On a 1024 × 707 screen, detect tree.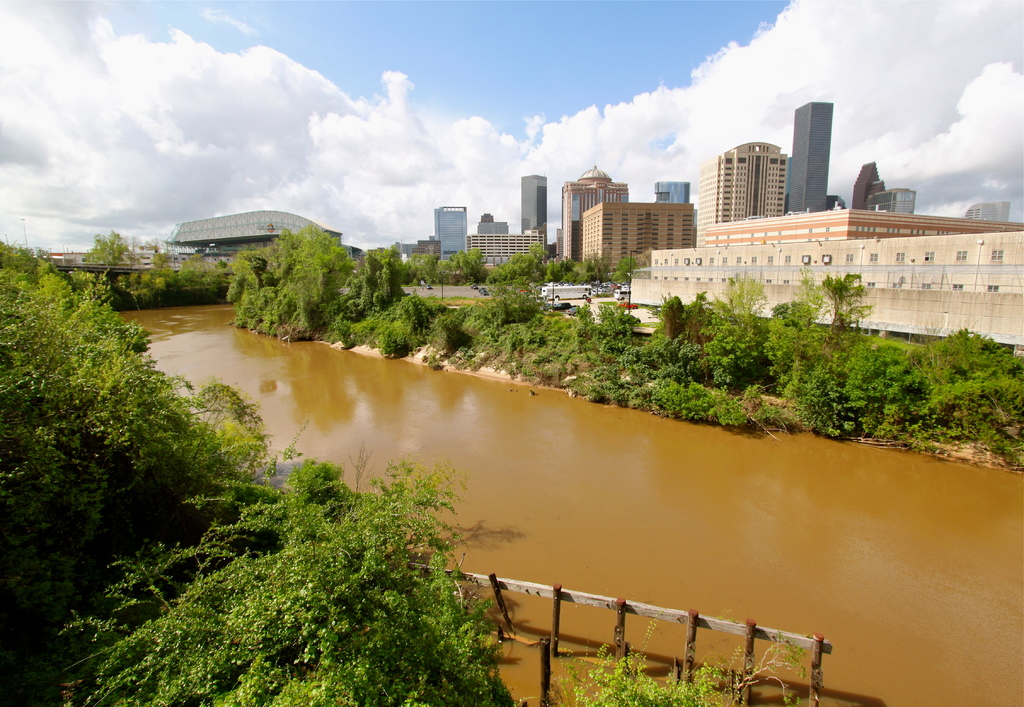
801/269/877/349.
